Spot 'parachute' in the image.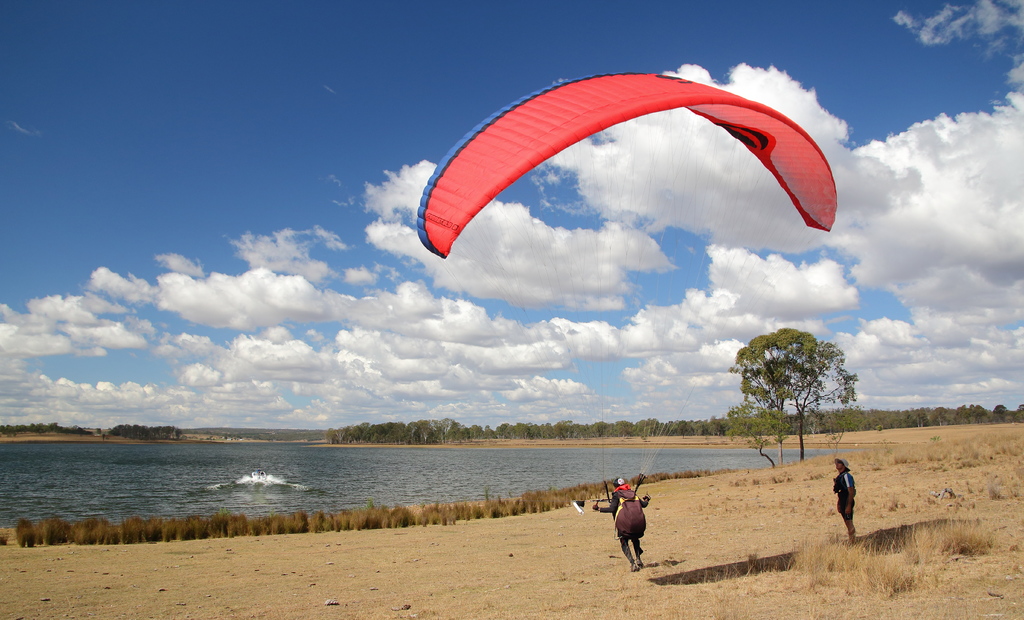
'parachute' found at select_region(414, 69, 839, 512).
